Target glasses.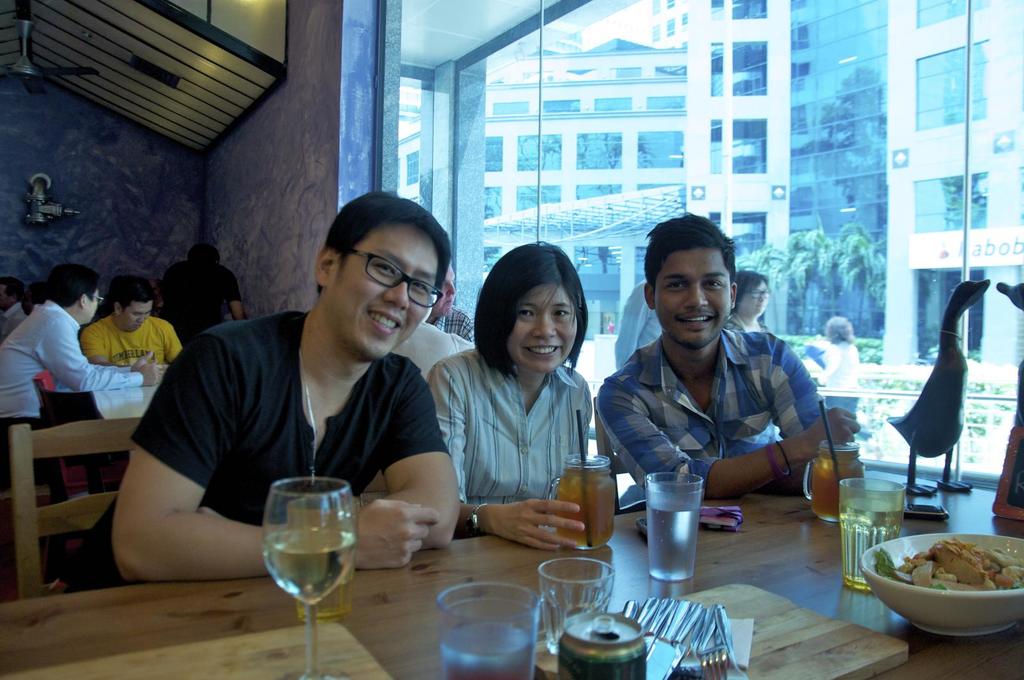
Target region: 92,296,108,307.
